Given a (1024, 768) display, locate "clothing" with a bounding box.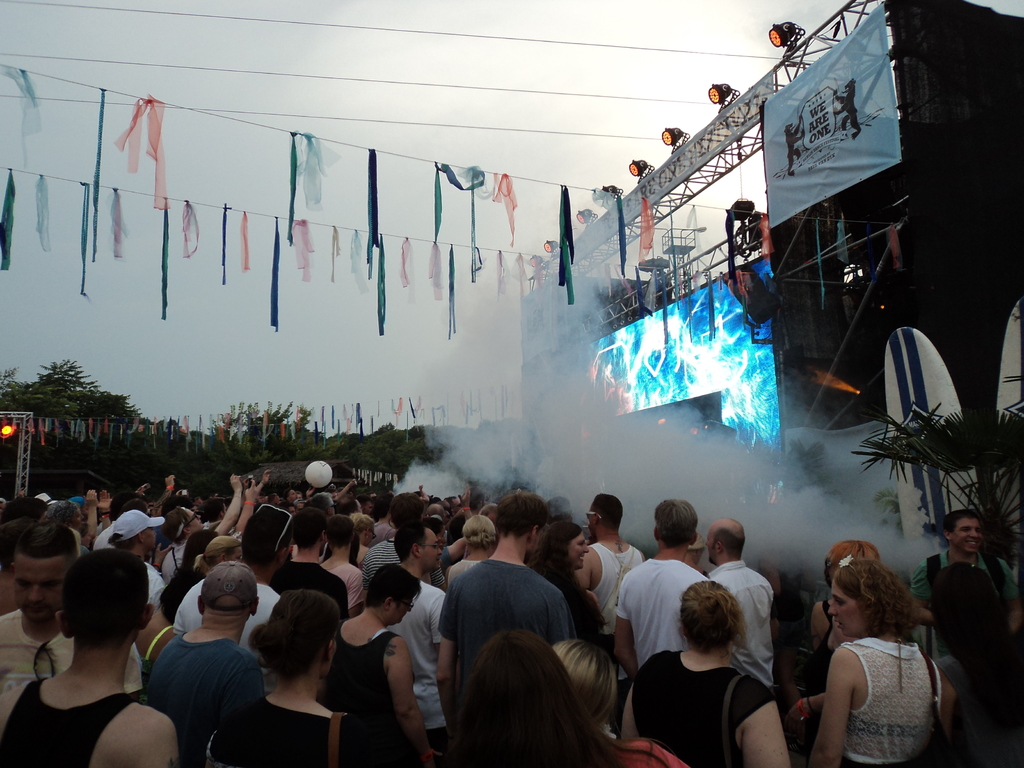
Located: Rect(142, 560, 169, 620).
